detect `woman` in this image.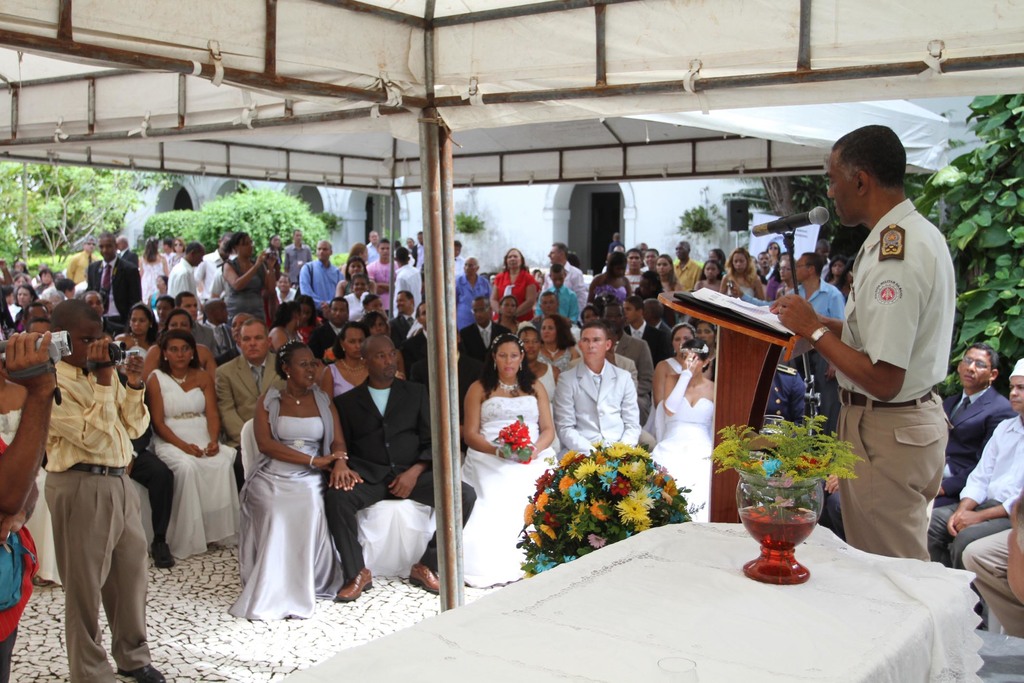
Detection: box=[221, 346, 337, 623].
